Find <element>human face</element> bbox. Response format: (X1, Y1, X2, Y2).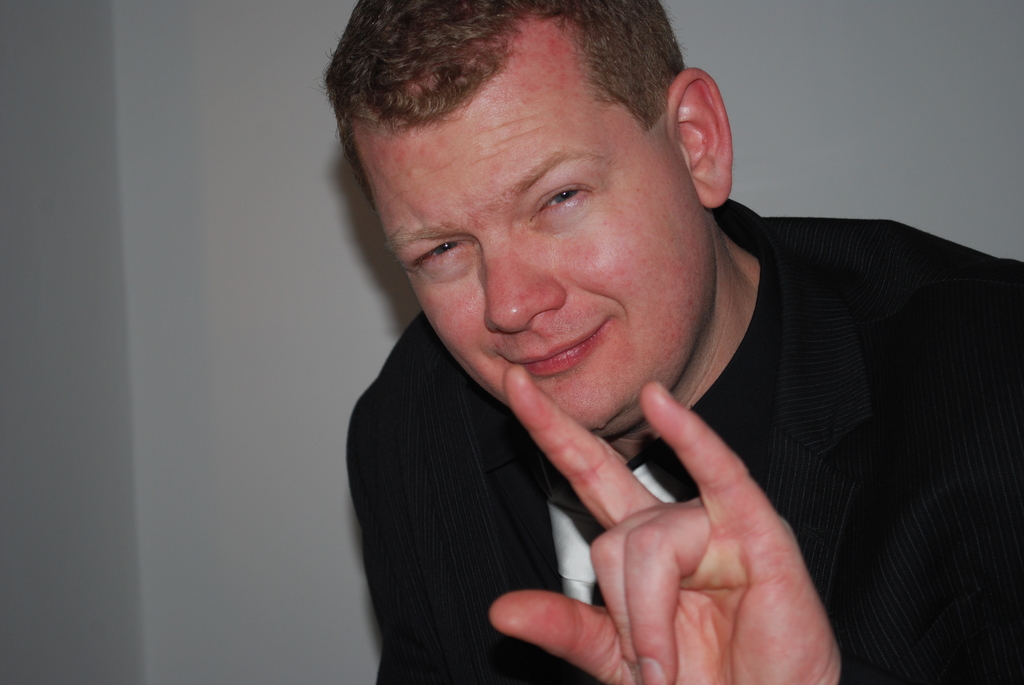
(355, 93, 710, 429).
